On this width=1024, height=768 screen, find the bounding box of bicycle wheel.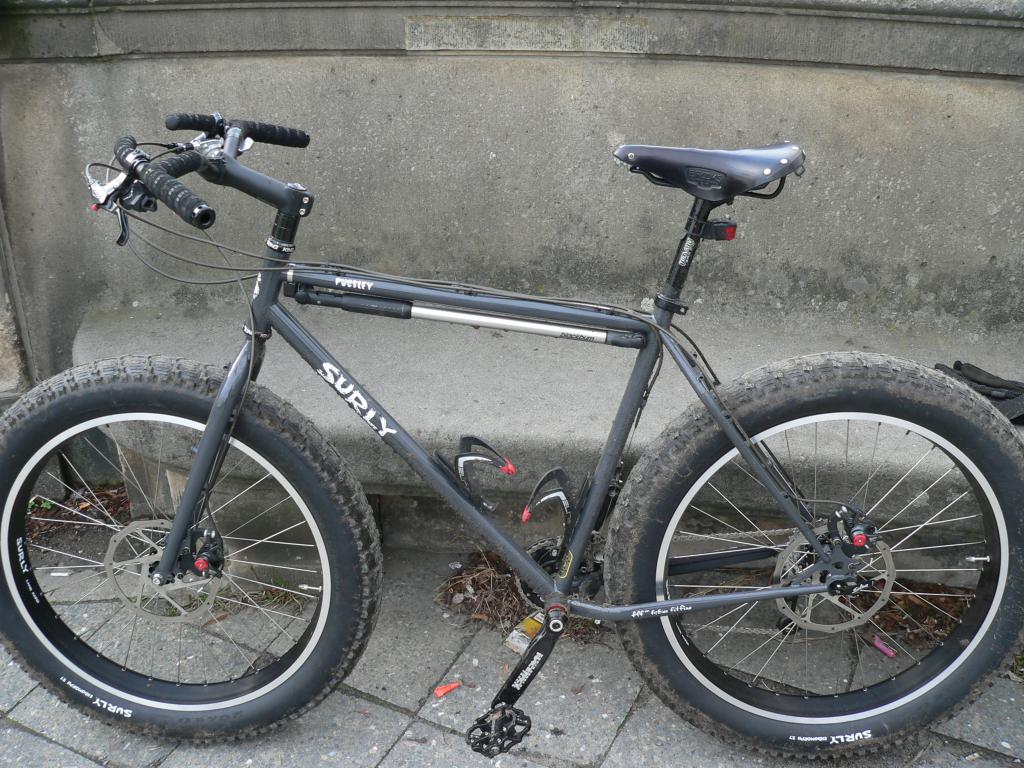
Bounding box: (600,353,1023,762).
